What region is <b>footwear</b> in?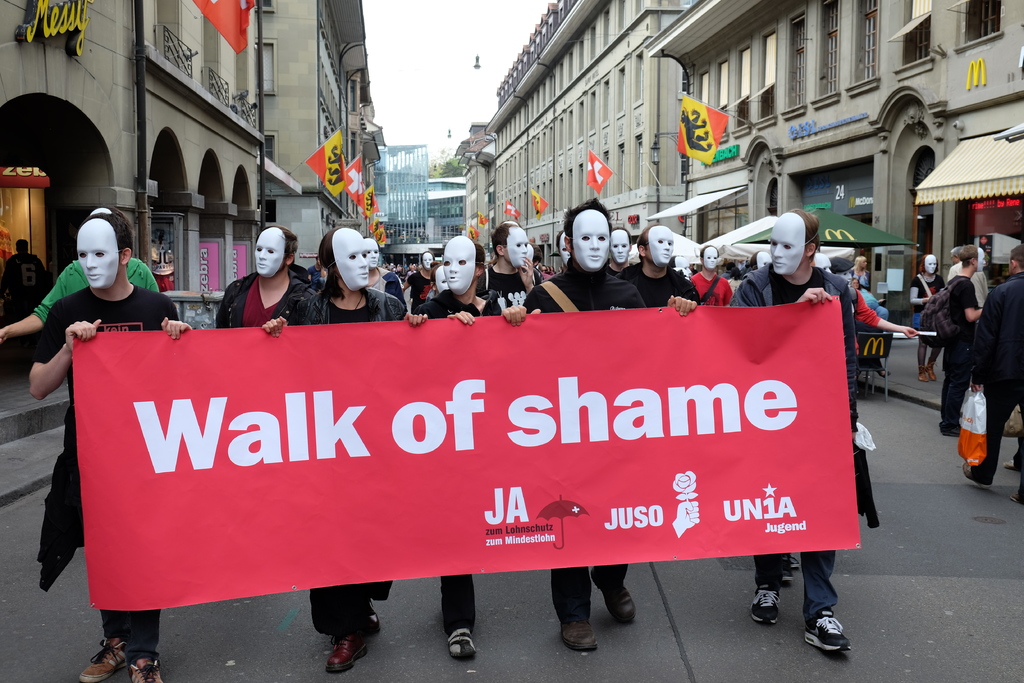
bbox=[129, 660, 164, 682].
